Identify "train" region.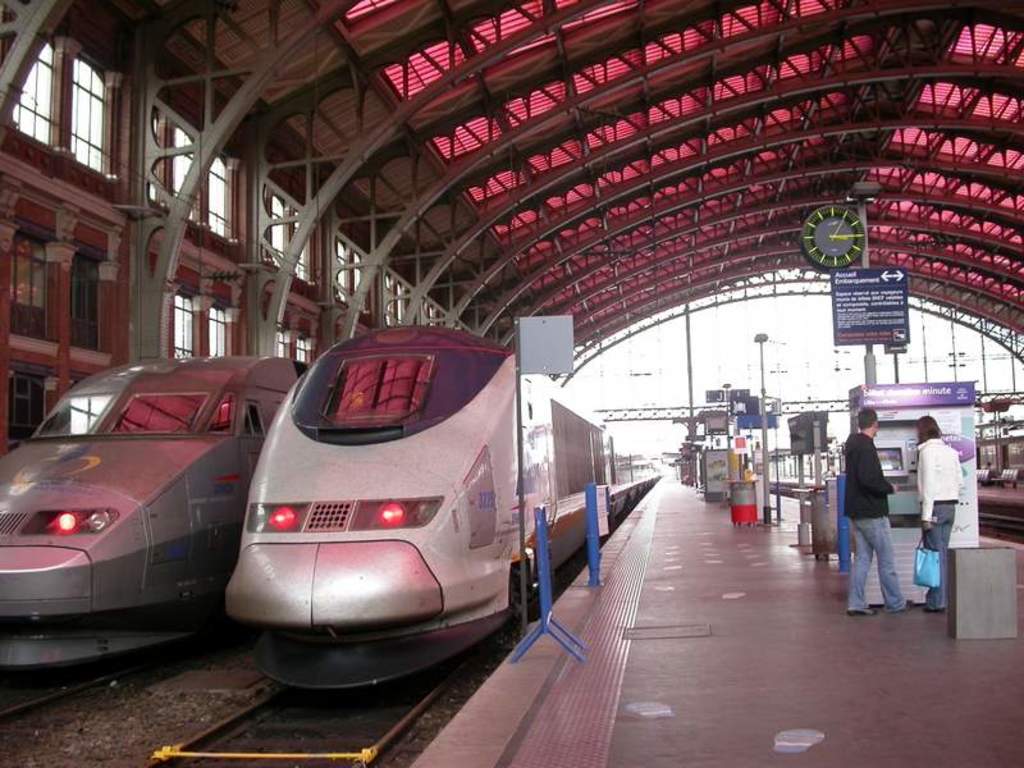
Region: x1=0 y1=356 x2=307 y2=680.
